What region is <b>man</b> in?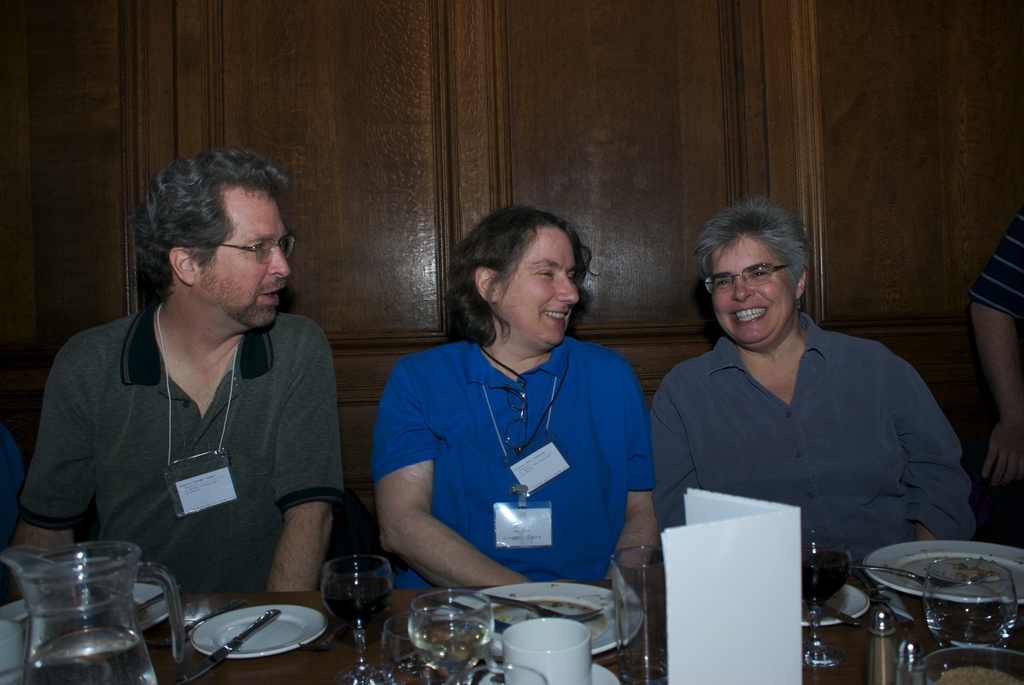
[left=641, top=217, right=974, bottom=602].
